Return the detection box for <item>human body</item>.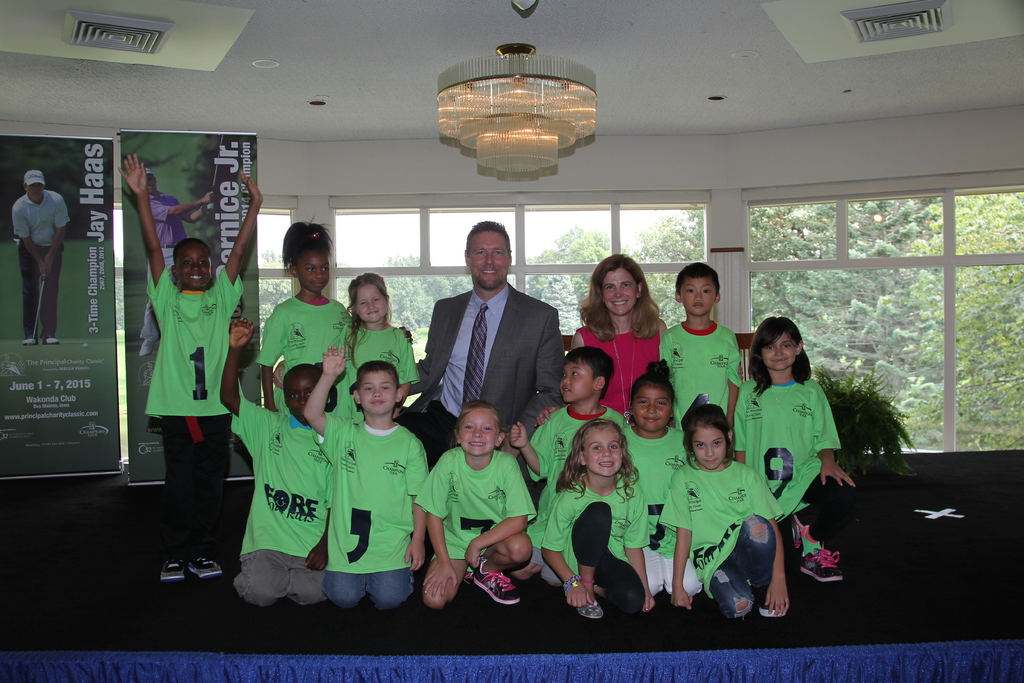
(left=135, top=190, right=219, bottom=359).
